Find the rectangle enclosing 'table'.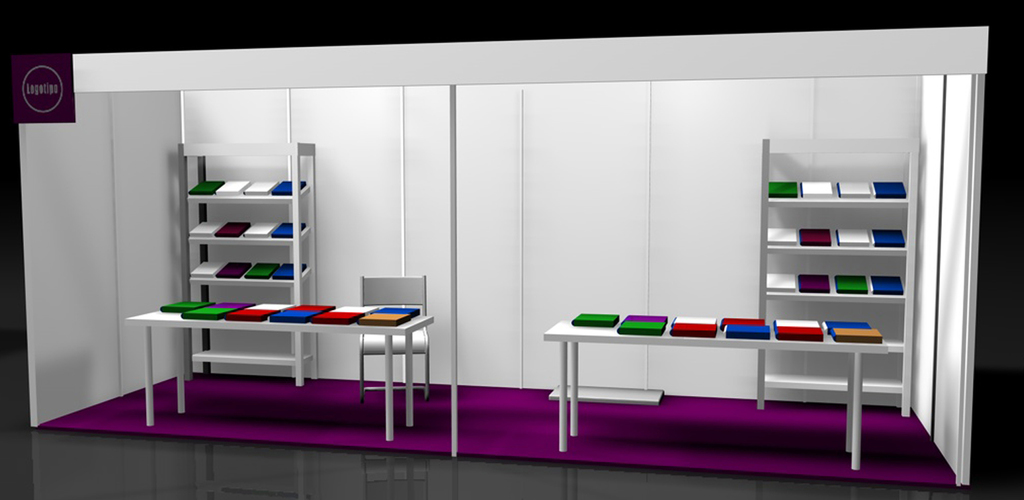
left=126, top=303, right=435, bottom=445.
